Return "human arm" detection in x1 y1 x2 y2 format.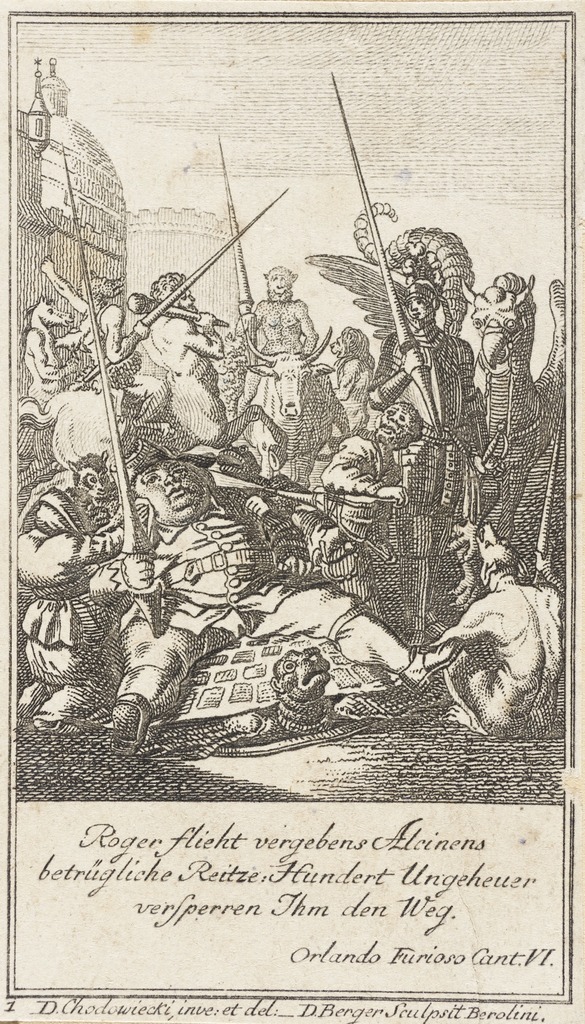
433 600 487 648.
